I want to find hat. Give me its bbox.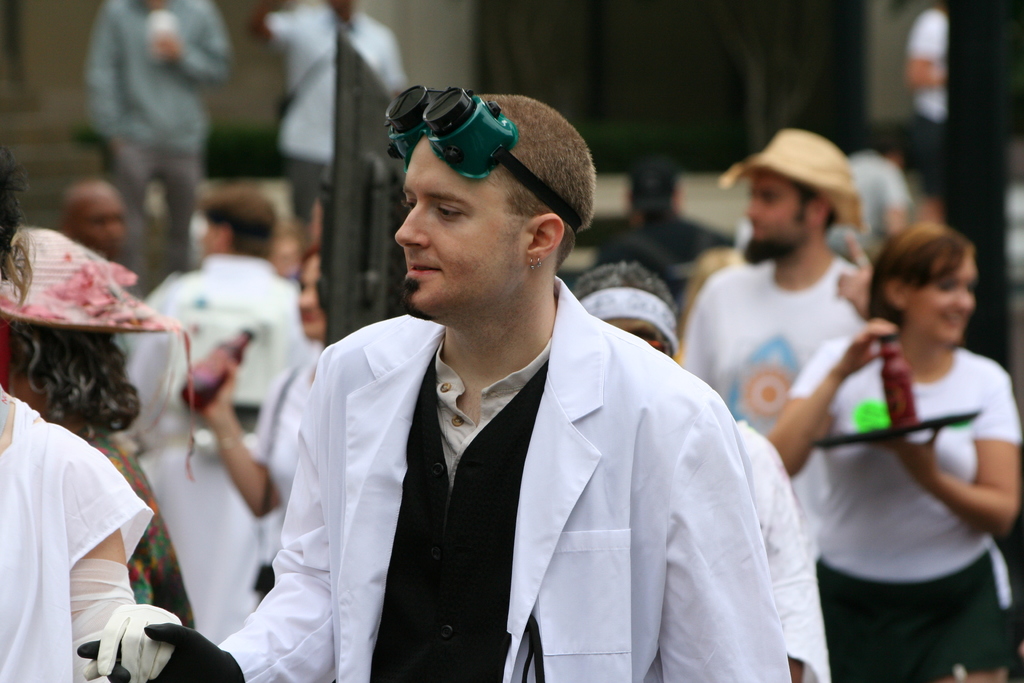
bbox(0, 229, 182, 332).
